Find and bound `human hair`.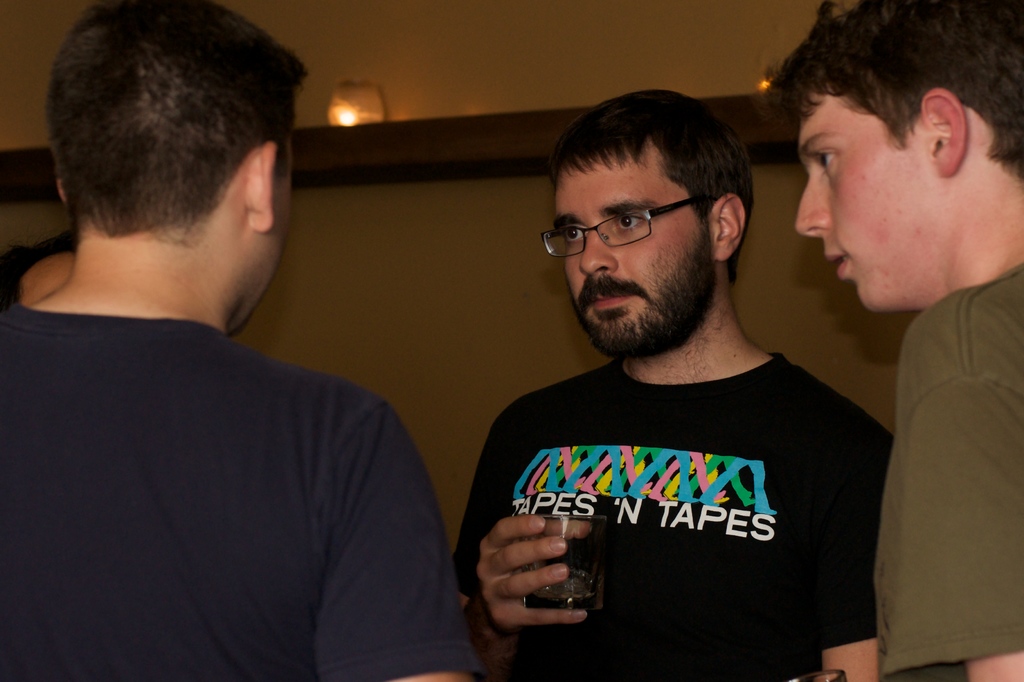
Bound: locate(544, 85, 755, 275).
